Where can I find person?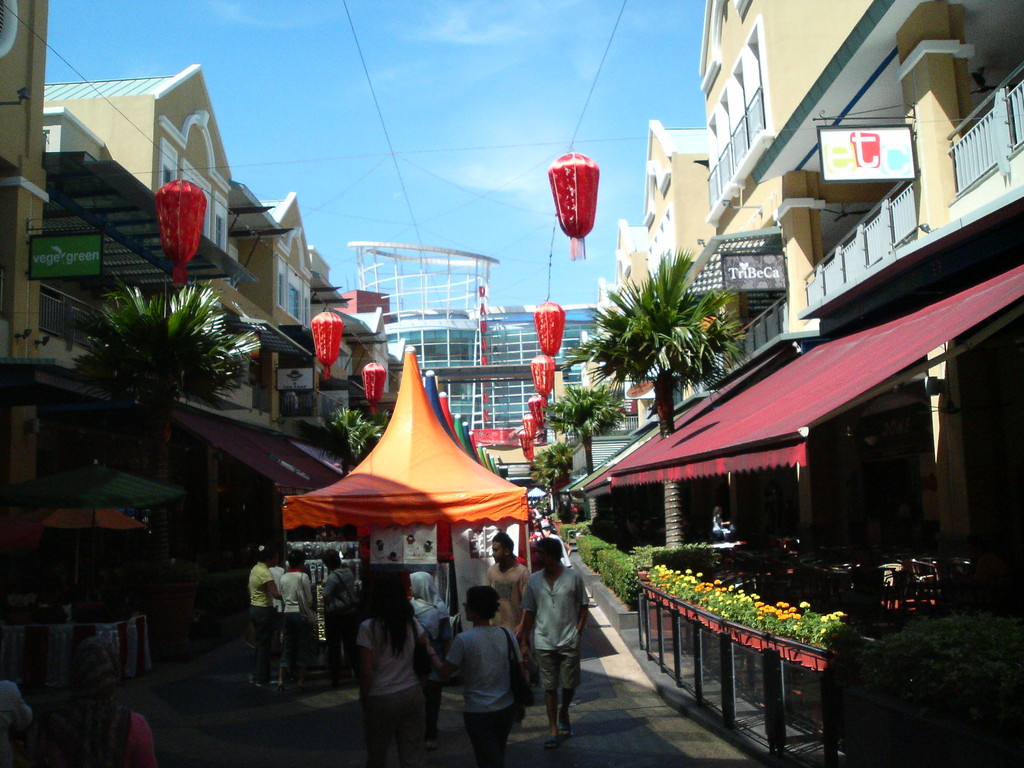
You can find it at bbox=[274, 542, 312, 693].
